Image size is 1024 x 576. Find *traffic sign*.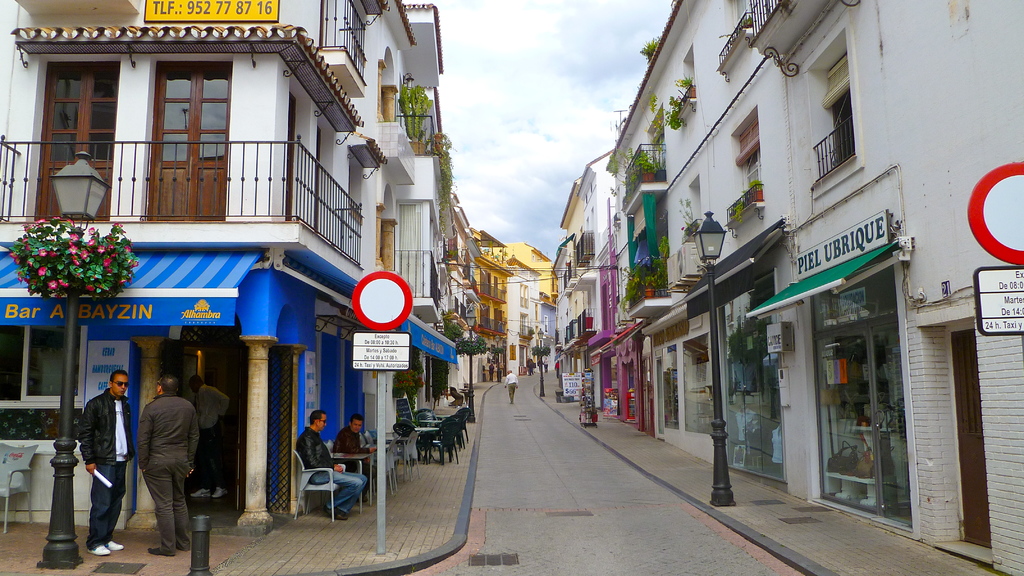
(left=351, top=267, right=413, bottom=325).
